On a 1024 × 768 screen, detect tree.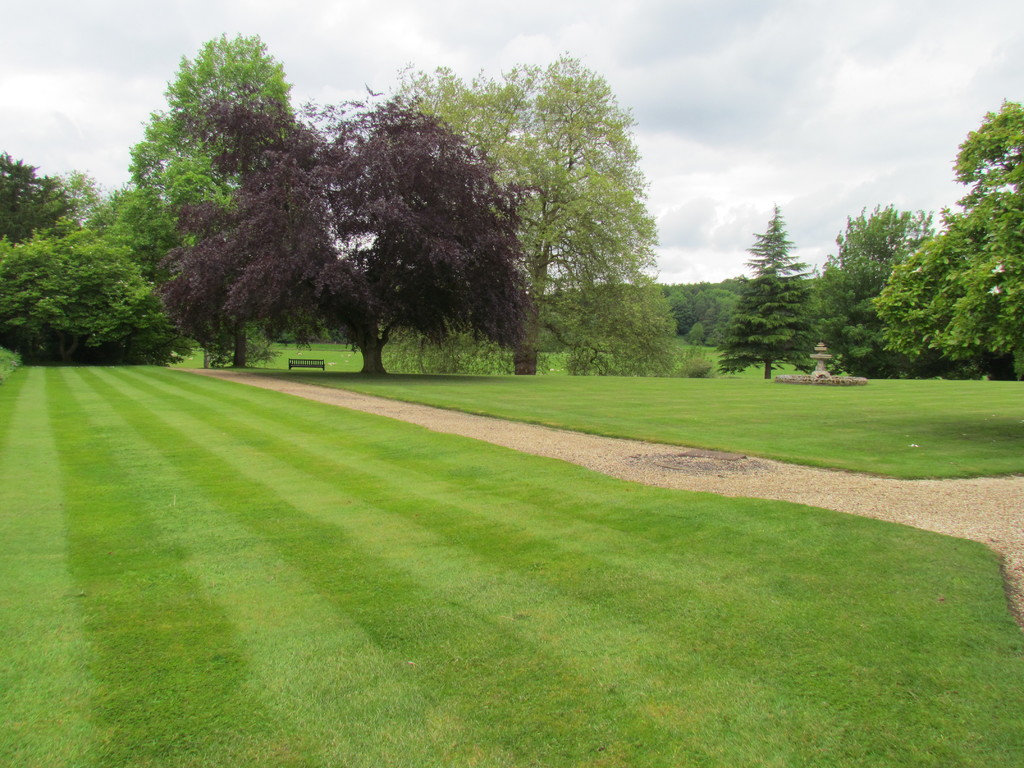
pyautogui.locateOnScreen(714, 207, 825, 384).
